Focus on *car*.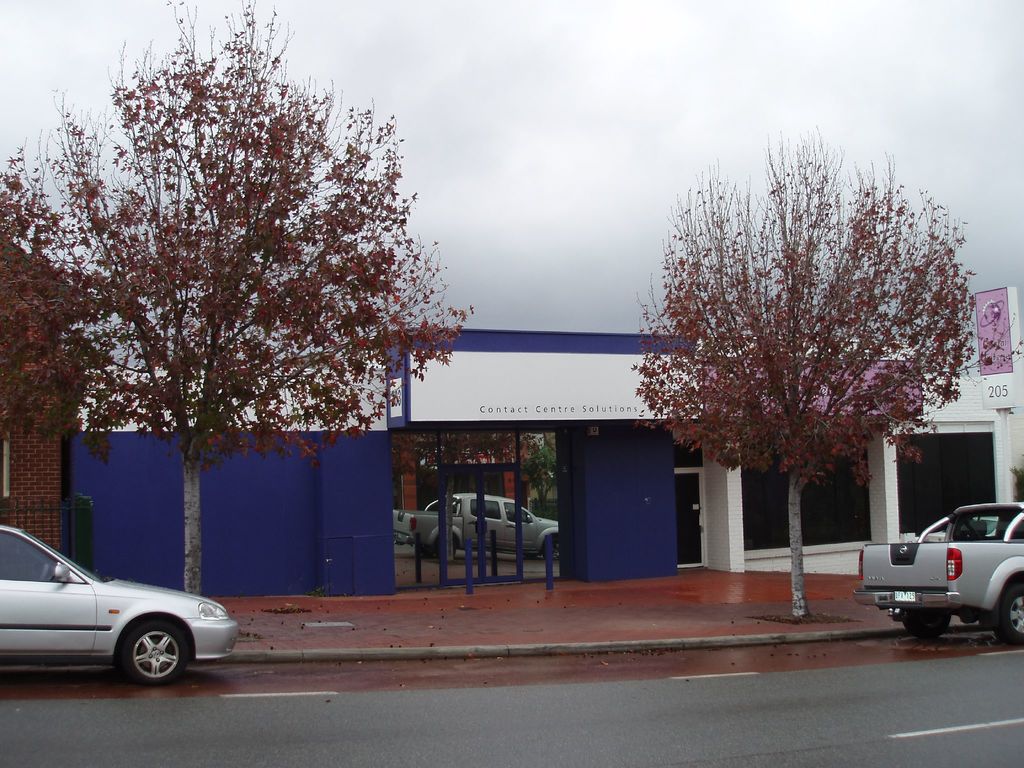
Focused at region(0, 531, 241, 689).
